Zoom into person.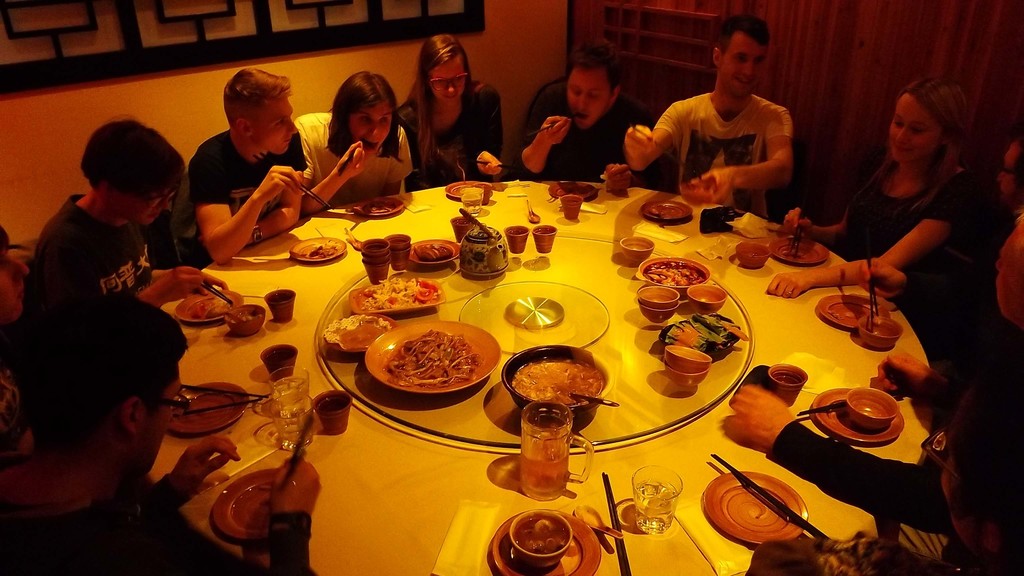
Zoom target: box=[0, 228, 34, 442].
